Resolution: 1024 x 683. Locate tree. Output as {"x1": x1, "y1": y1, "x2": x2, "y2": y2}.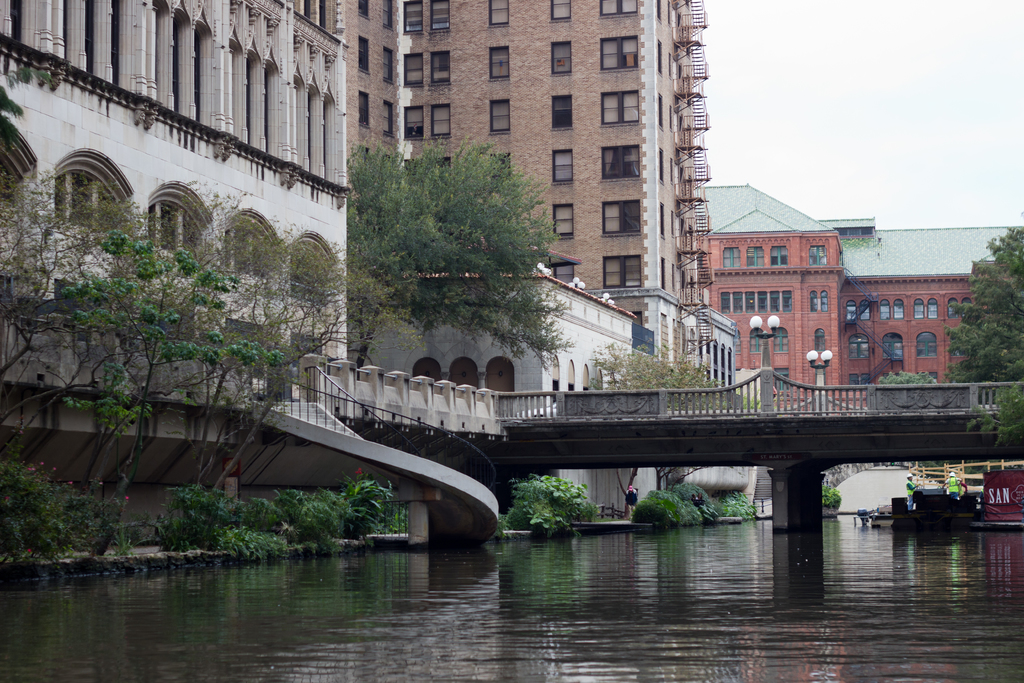
{"x1": 331, "y1": 132, "x2": 574, "y2": 363}.
